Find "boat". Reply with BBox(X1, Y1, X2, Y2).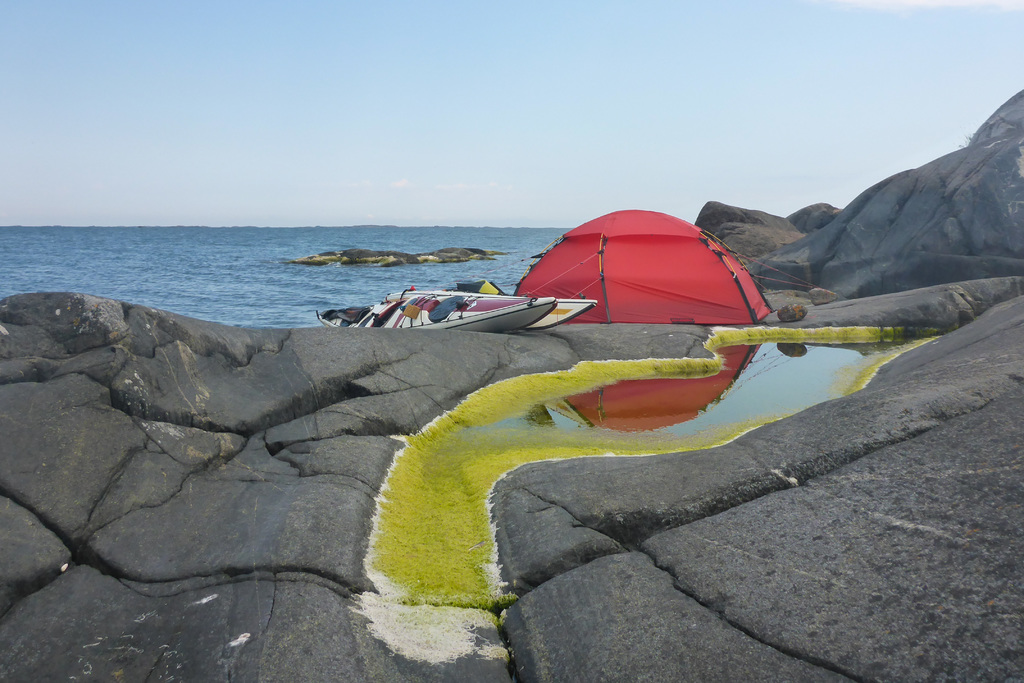
BBox(314, 287, 559, 334).
